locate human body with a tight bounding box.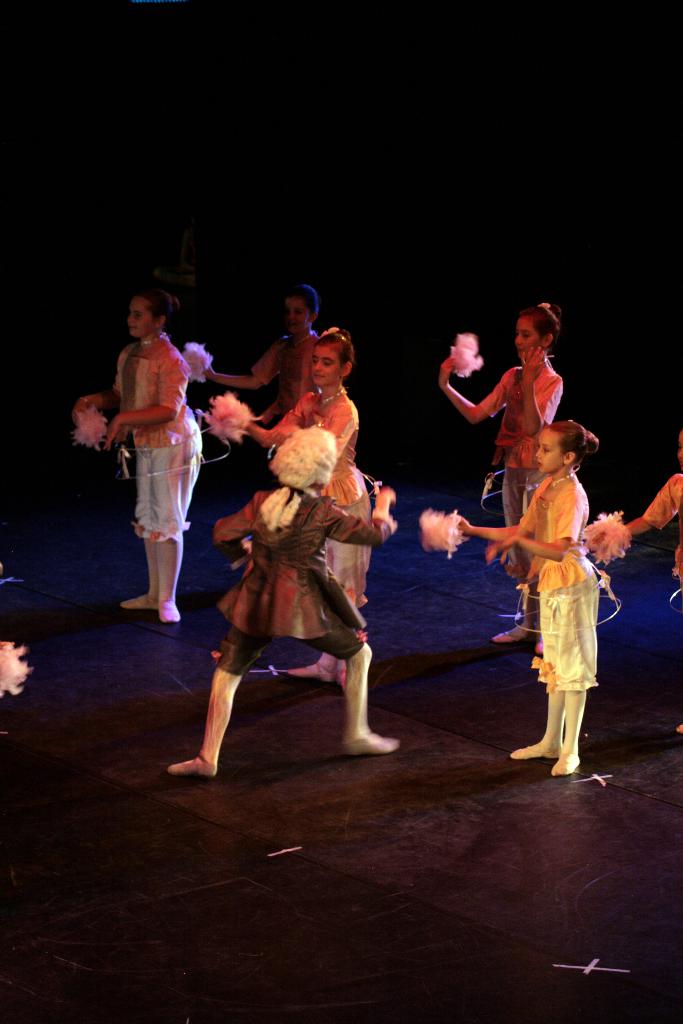
select_region(169, 483, 399, 783).
